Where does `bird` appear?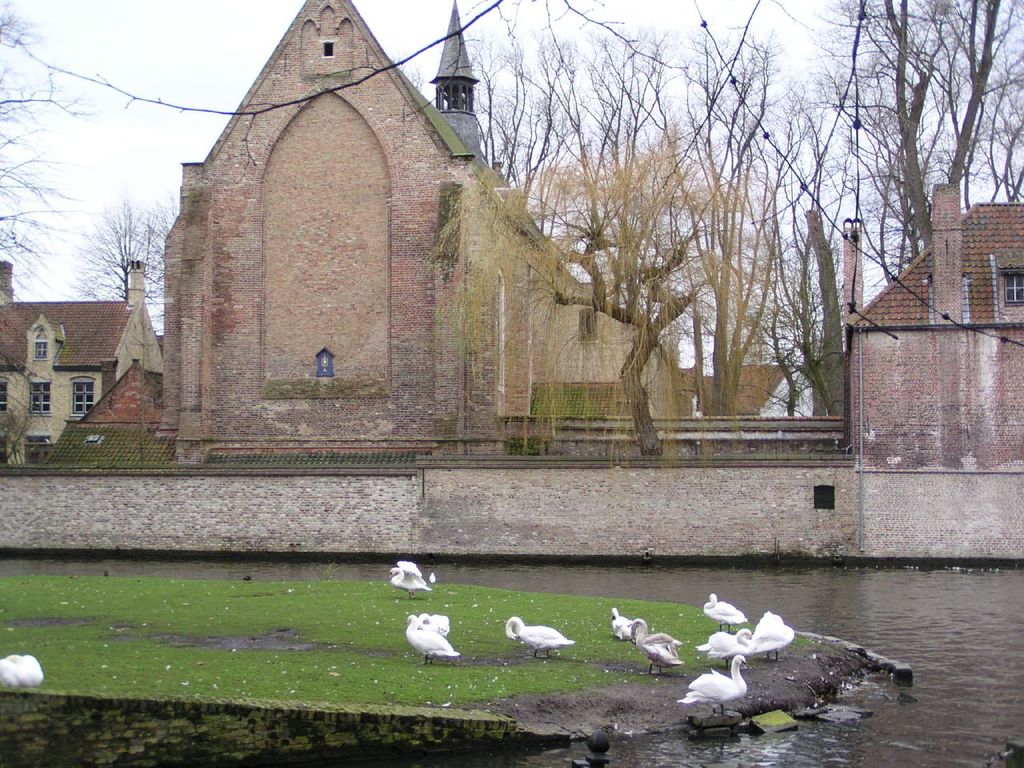
Appears at select_region(609, 606, 630, 638).
